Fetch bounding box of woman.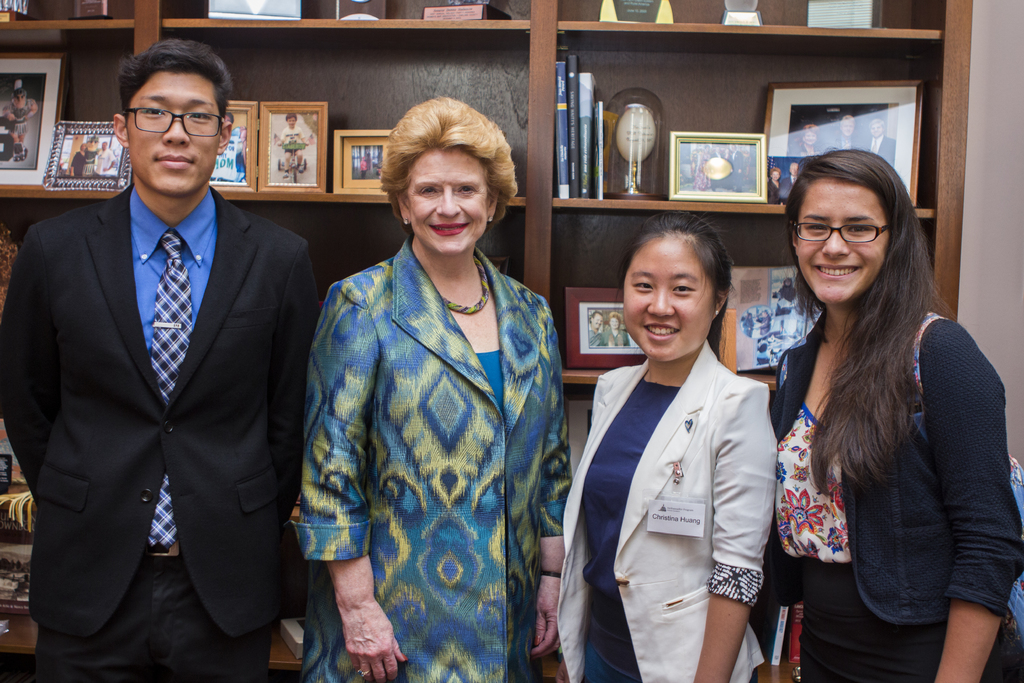
Bbox: detection(557, 216, 767, 681).
